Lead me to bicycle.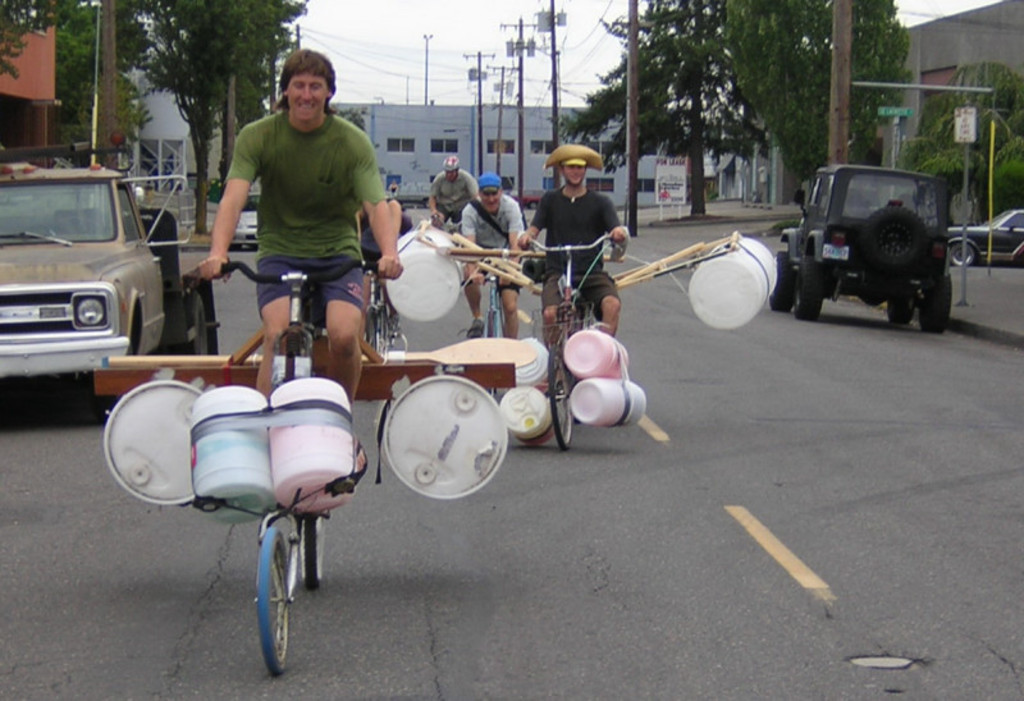
Lead to 507/232/625/455.
